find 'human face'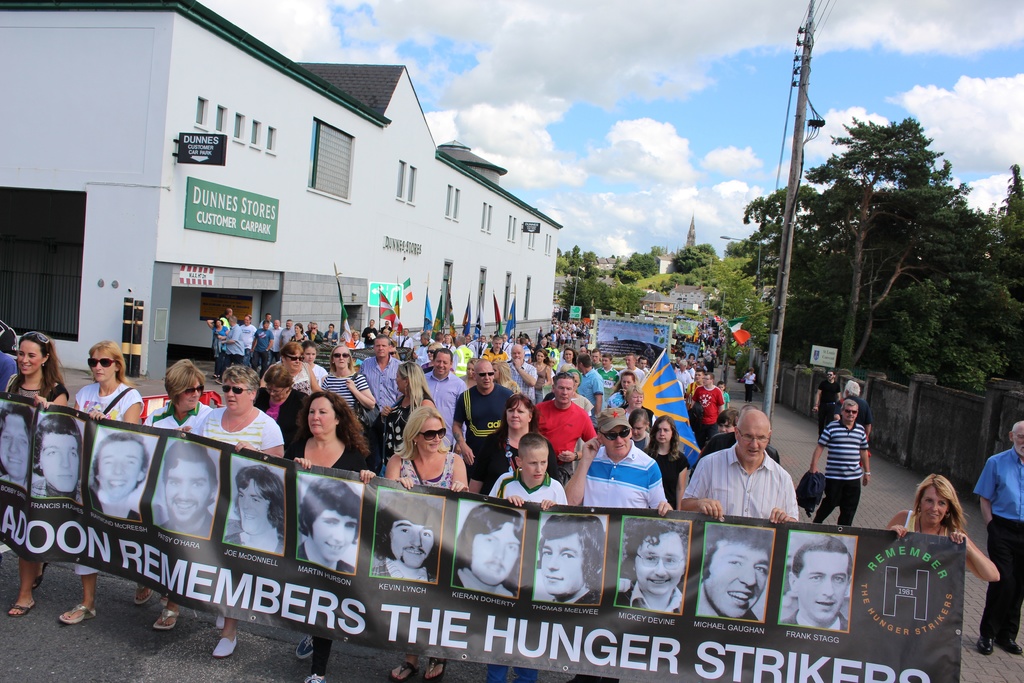
box(656, 421, 671, 446)
